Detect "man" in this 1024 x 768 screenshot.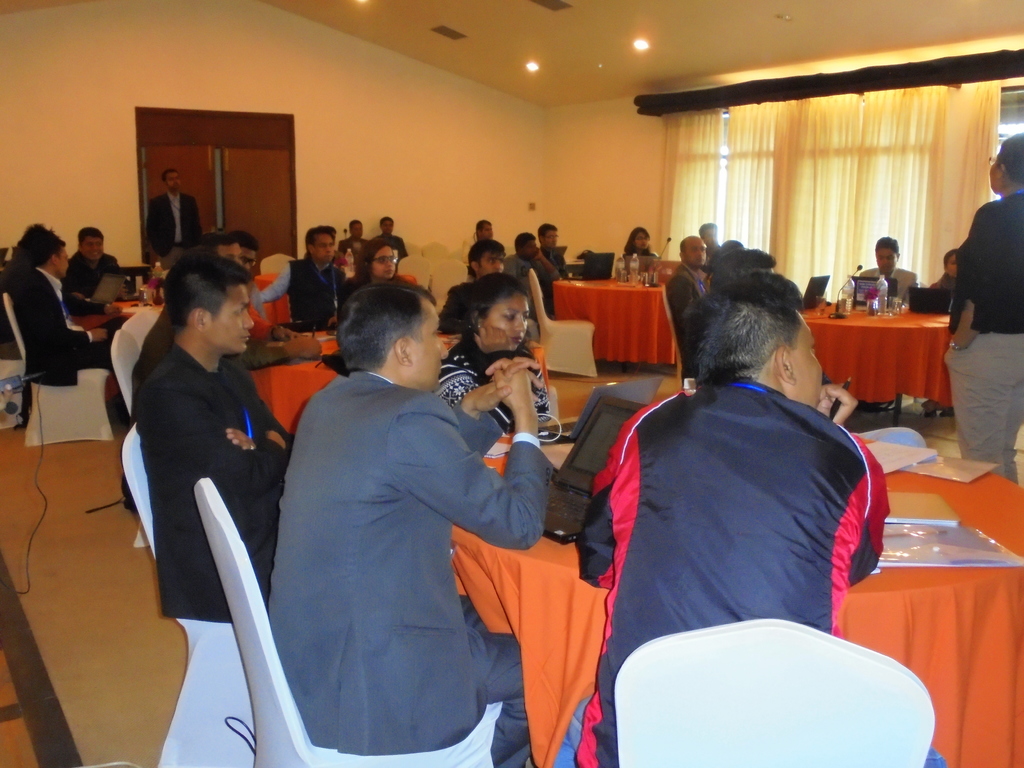
Detection: left=853, top=236, right=919, bottom=305.
